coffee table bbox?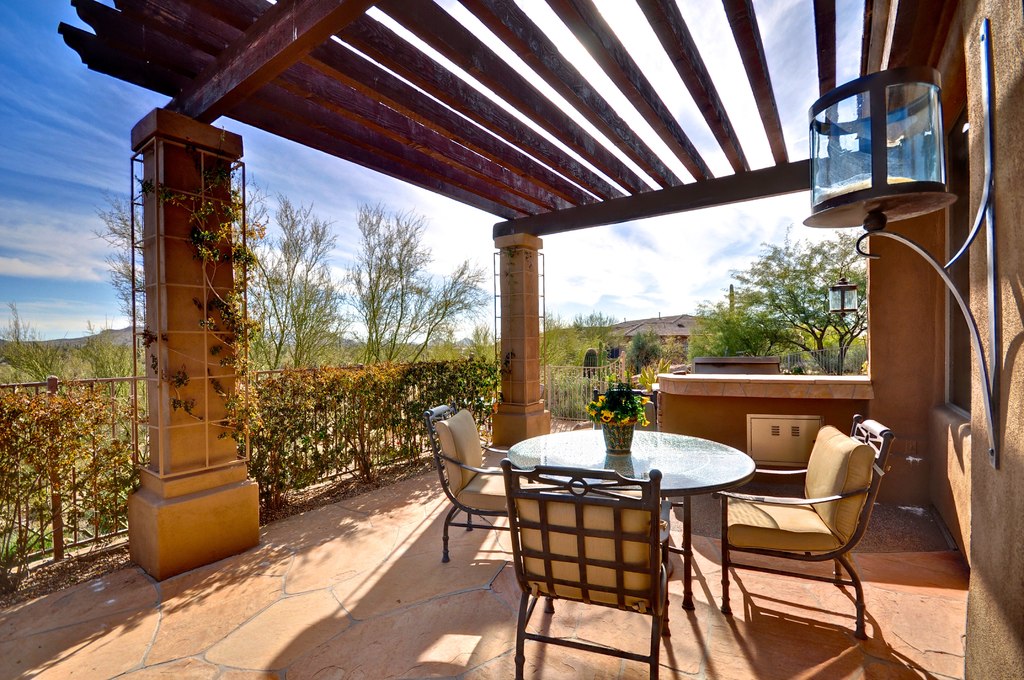
<box>493,416,767,664</box>
